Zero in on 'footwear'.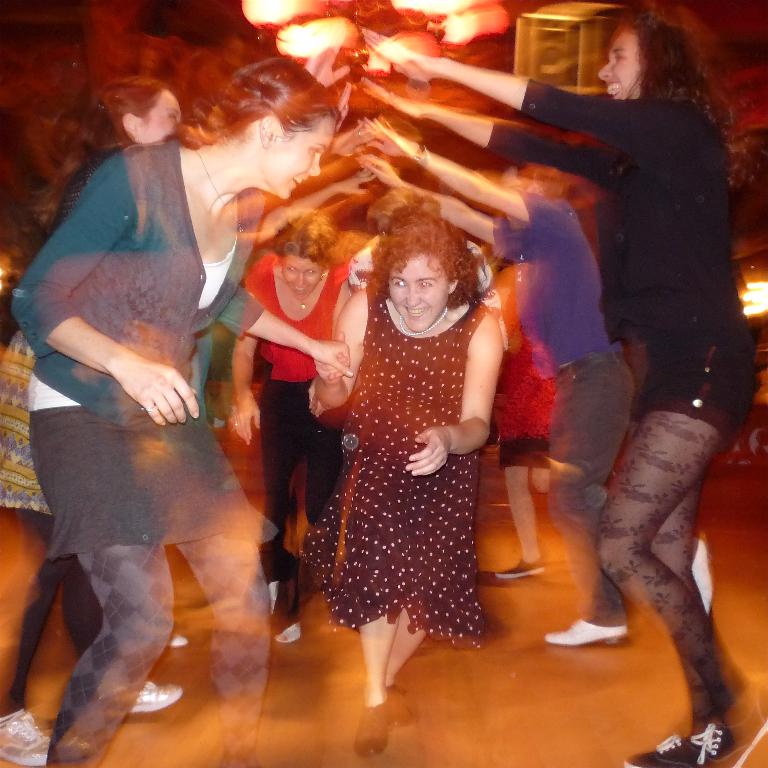
Zeroed in: pyautogui.locateOnScreen(127, 679, 182, 720).
